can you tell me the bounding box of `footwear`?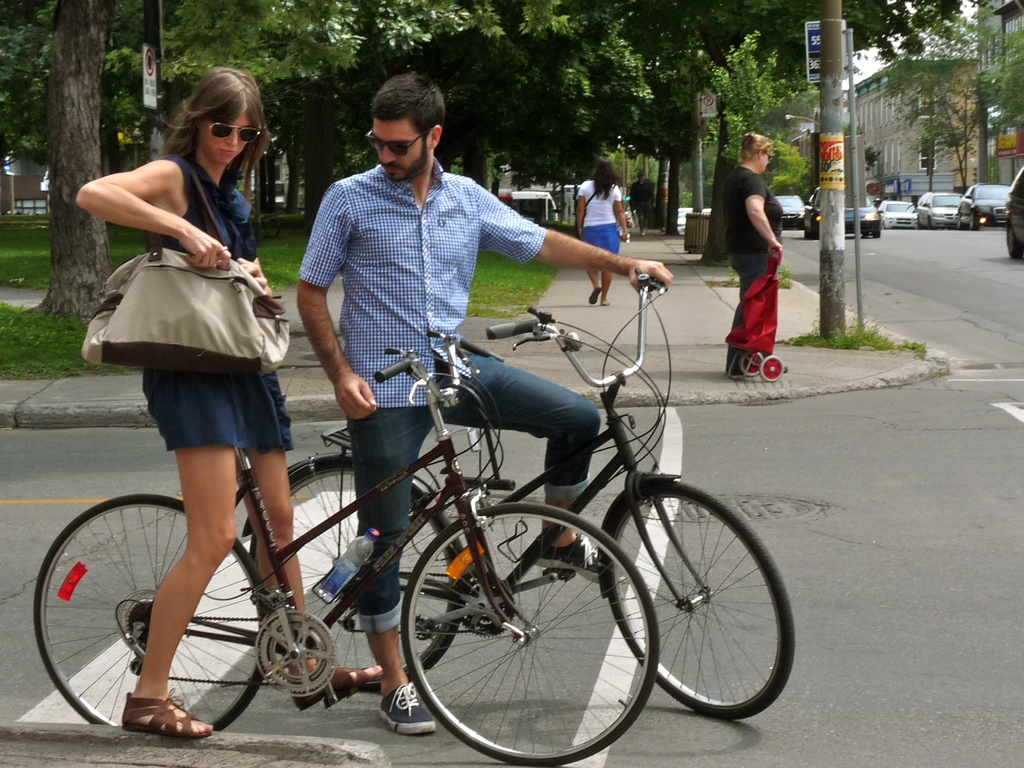
x1=285 y1=654 x2=388 y2=714.
